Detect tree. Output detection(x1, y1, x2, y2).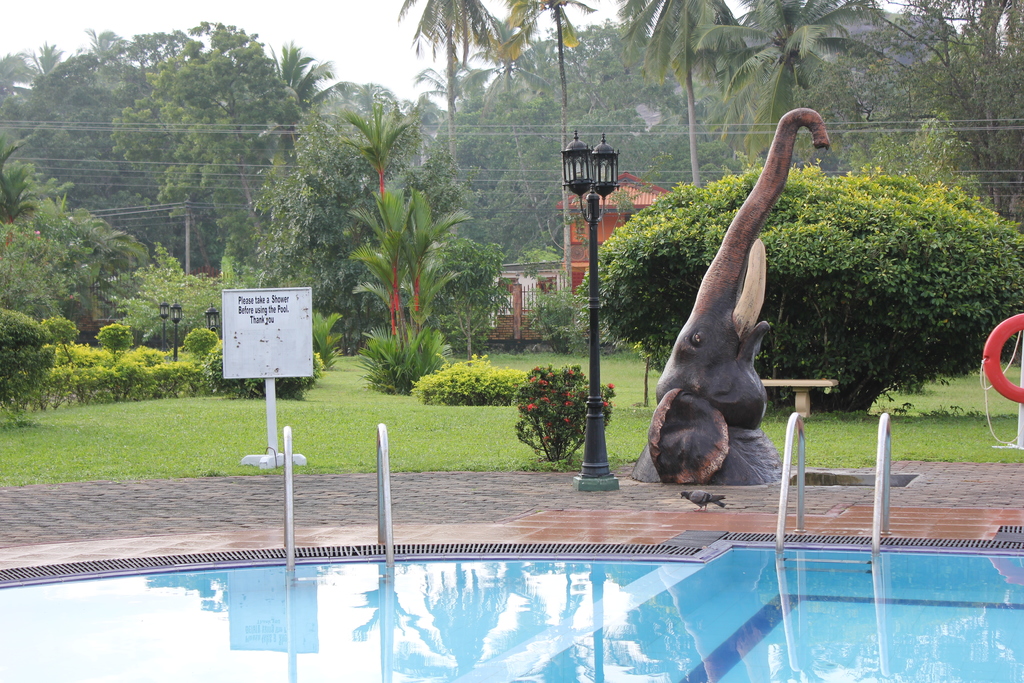
detection(242, 58, 498, 396).
